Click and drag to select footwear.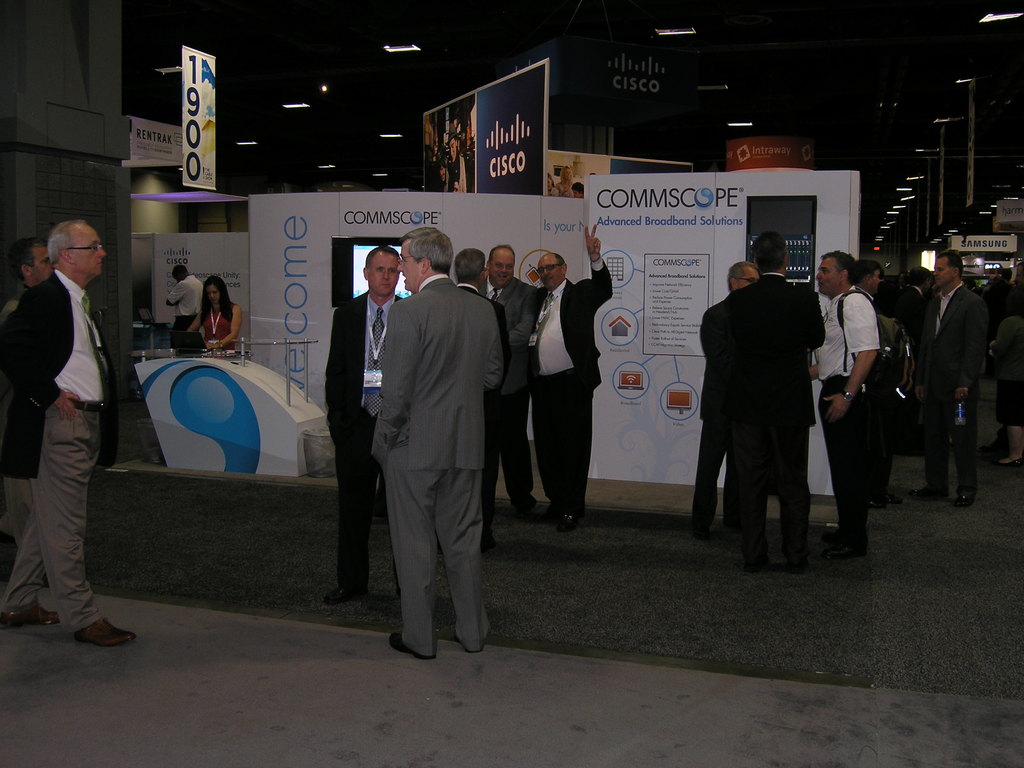
Selection: rect(999, 454, 1021, 470).
